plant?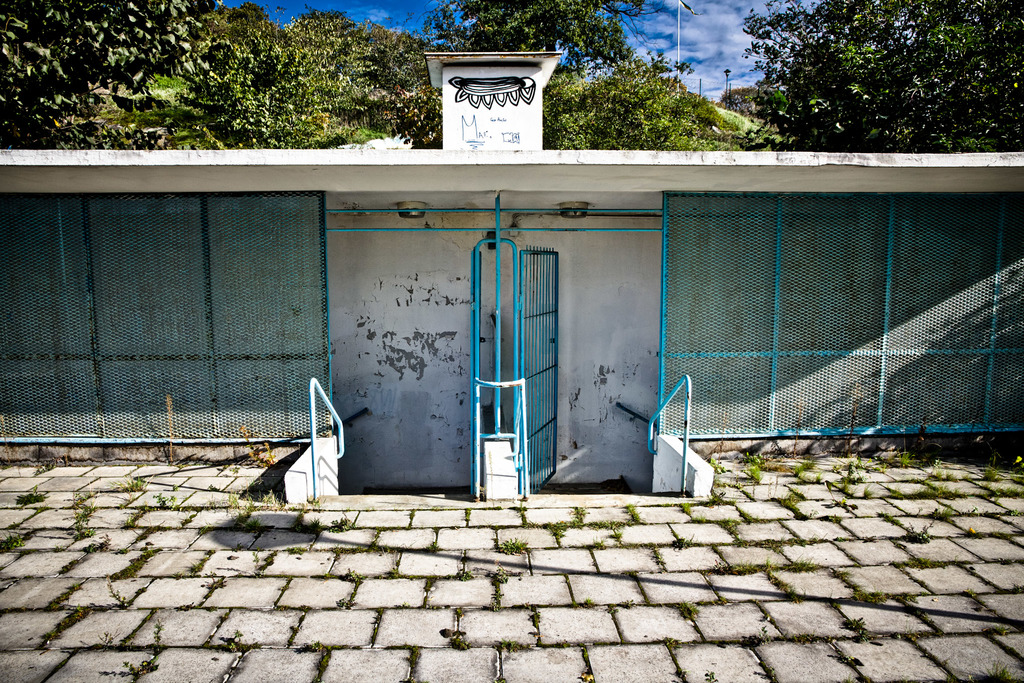
region(455, 565, 483, 582)
